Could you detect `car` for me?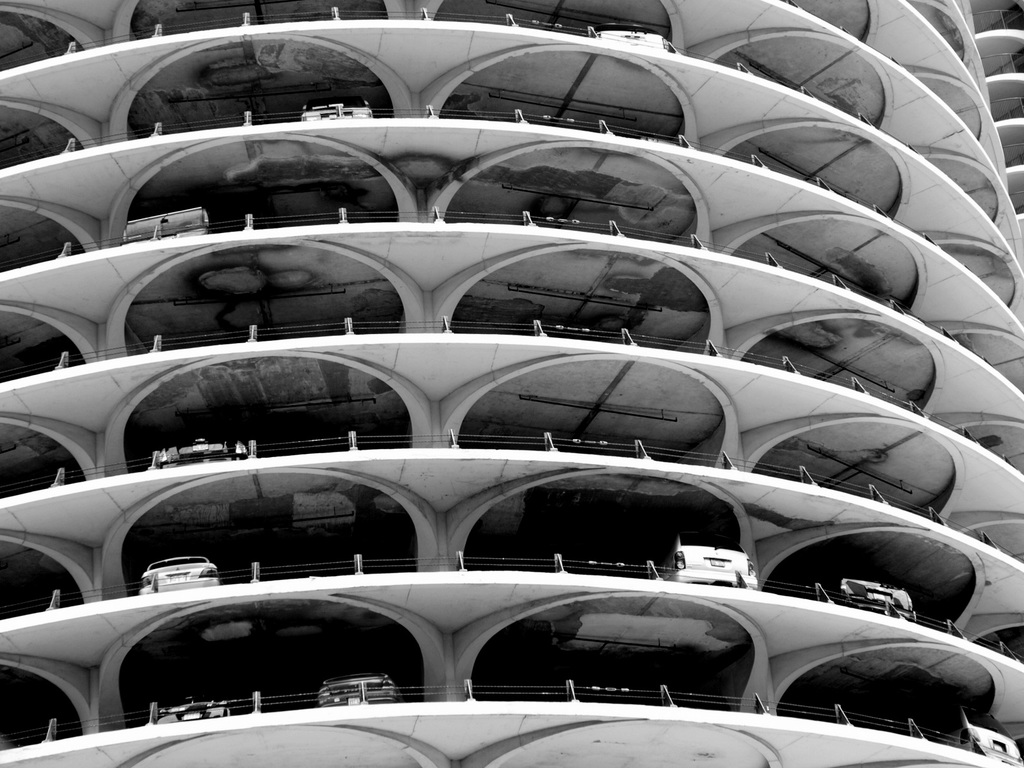
Detection result: (left=952, top=715, right=1023, bottom=762).
